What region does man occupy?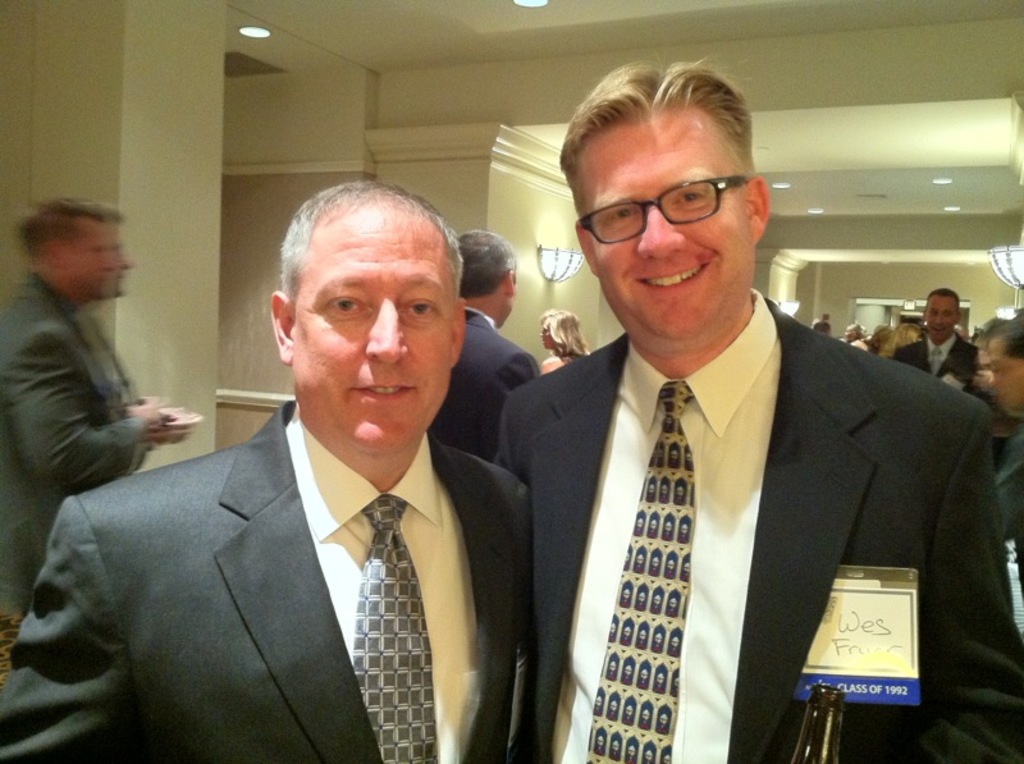
crop(0, 187, 172, 625).
